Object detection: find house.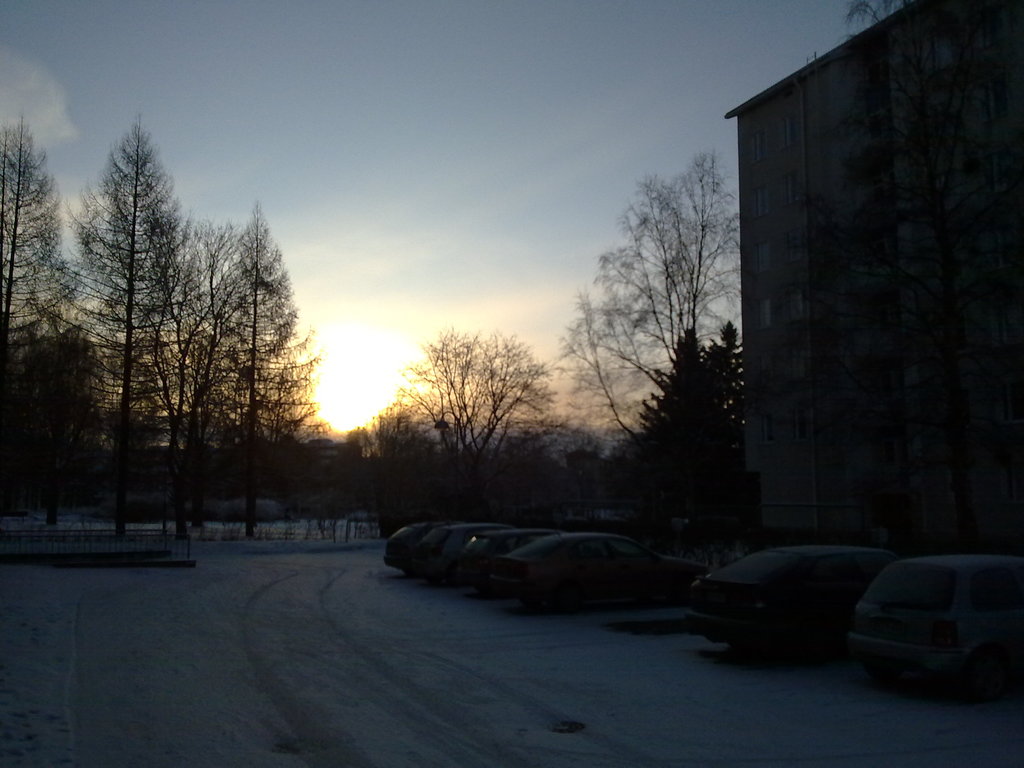
(707,17,1011,593).
